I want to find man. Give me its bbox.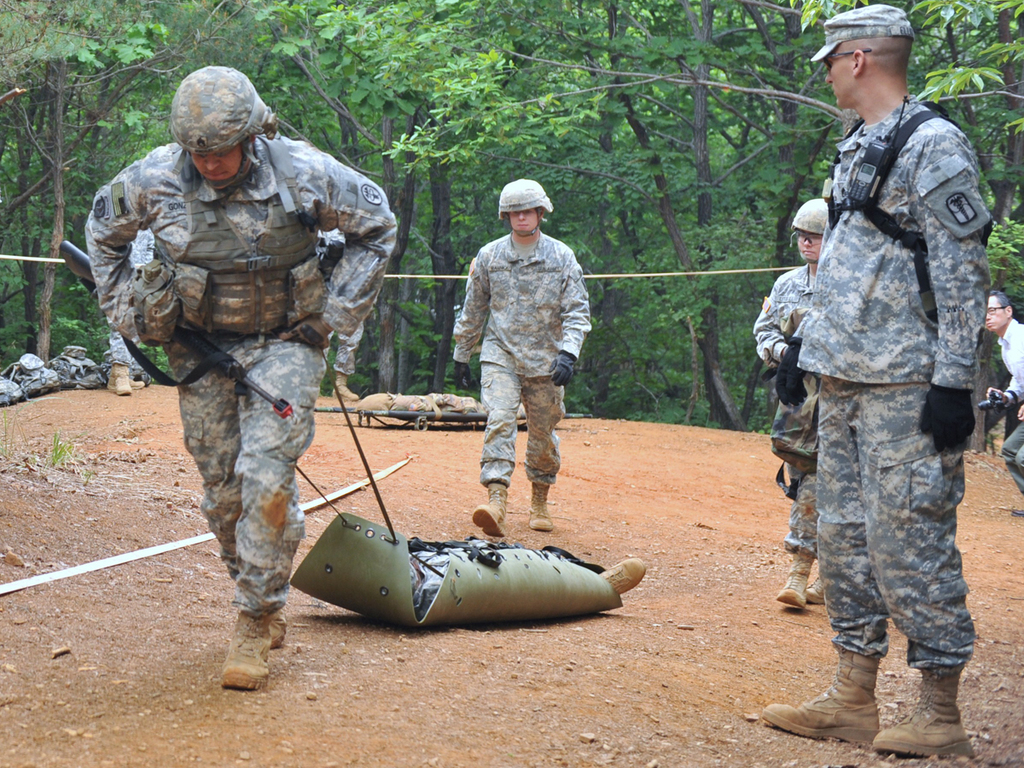
bbox=(760, 5, 994, 765).
